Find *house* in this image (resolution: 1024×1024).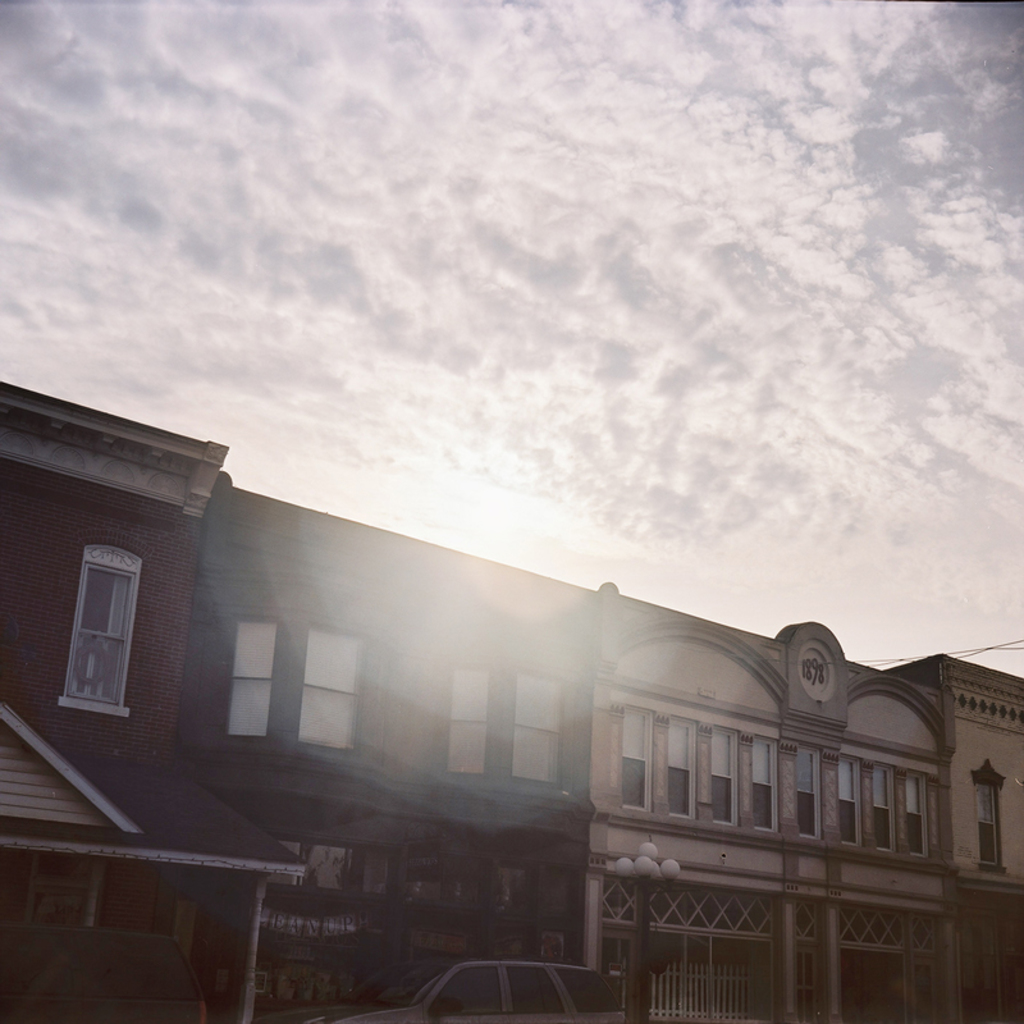
select_region(173, 468, 603, 1023).
